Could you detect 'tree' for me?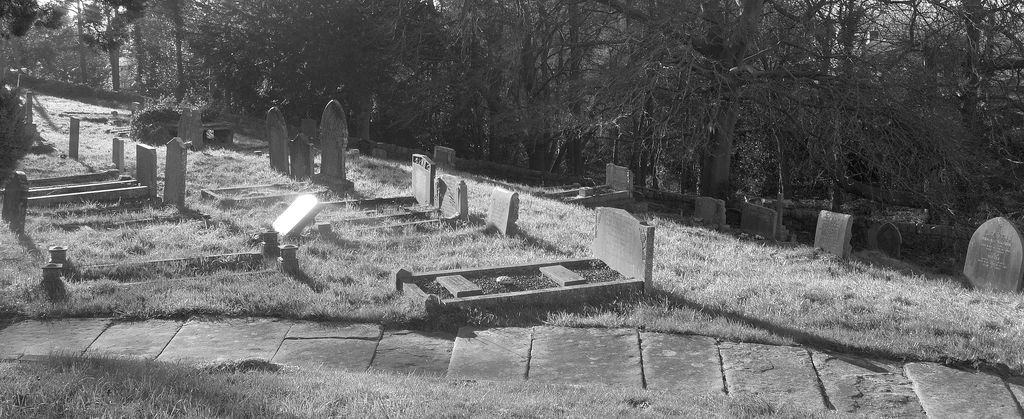
Detection result: x1=903, y1=0, x2=1023, y2=210.
